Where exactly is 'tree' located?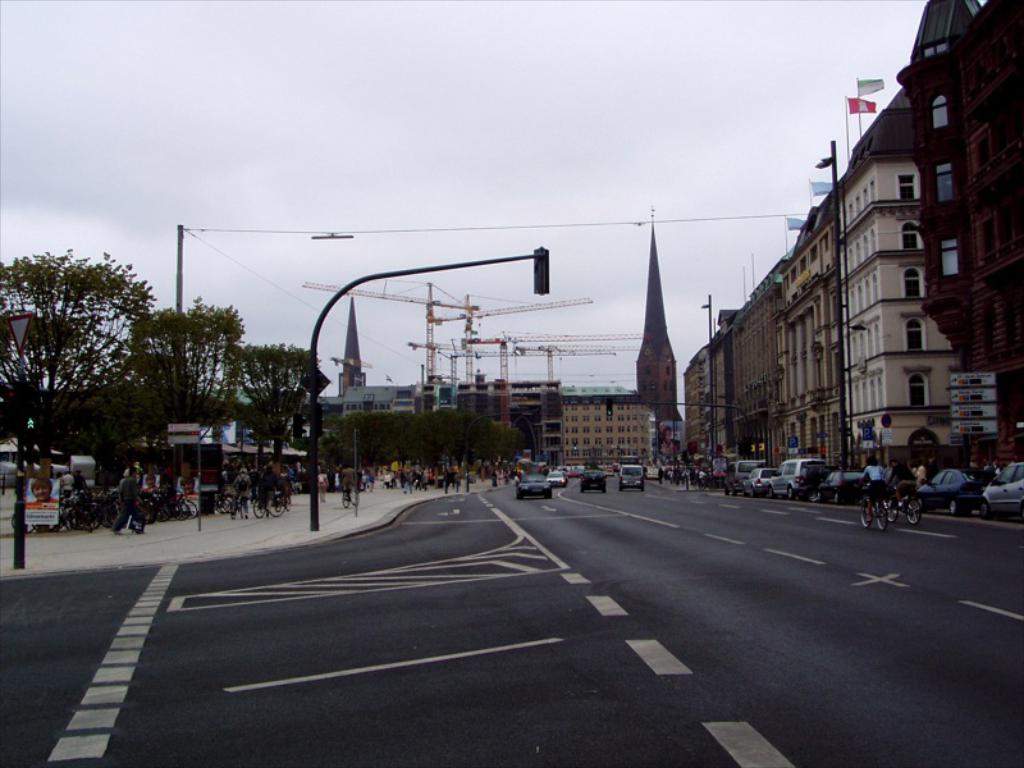
Its bounding box is {"x1": 239, "y1": 347, "x2": 328, "y2": 495}.
